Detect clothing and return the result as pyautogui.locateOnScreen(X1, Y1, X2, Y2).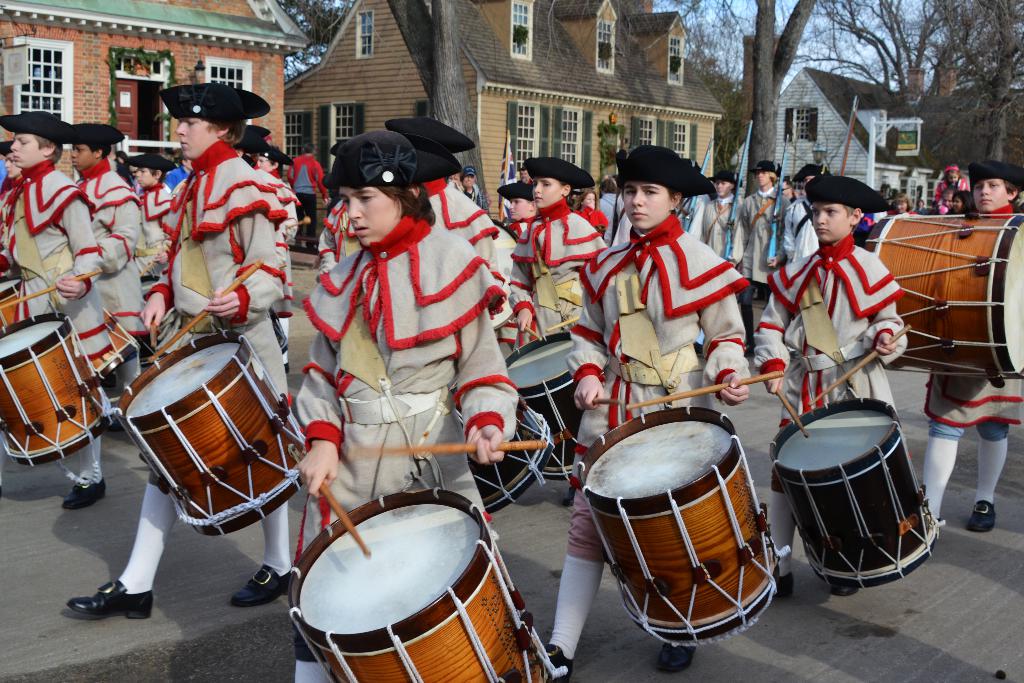
pyautogui.locateOnScreen(82, 160, 145, 359).
